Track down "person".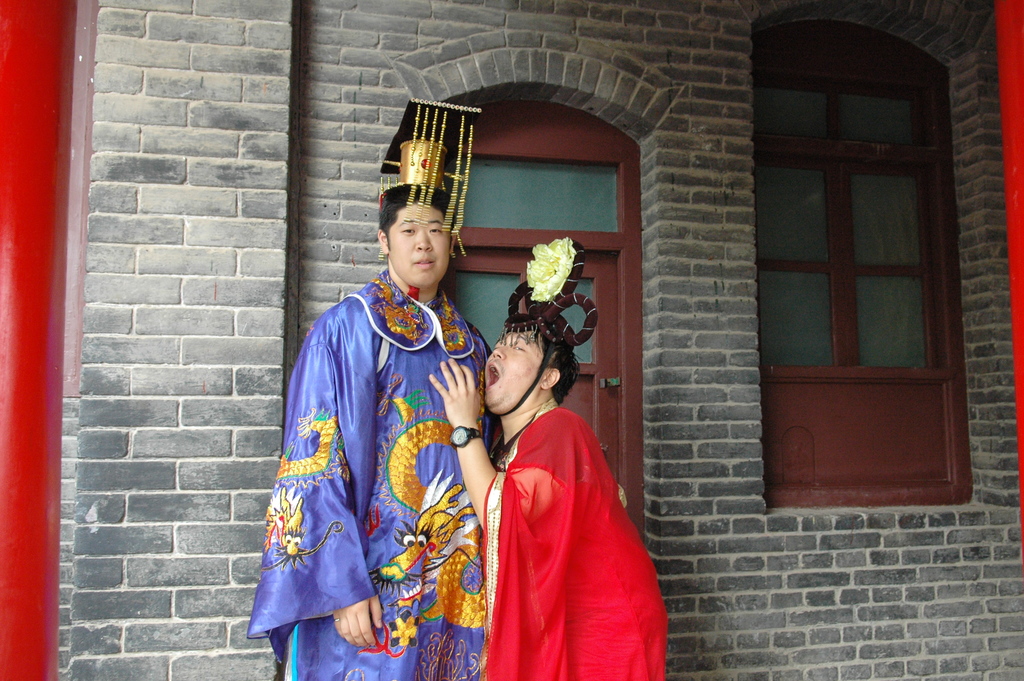
Tracked to (x1=429, y1=237, x2=668, y2=680).
